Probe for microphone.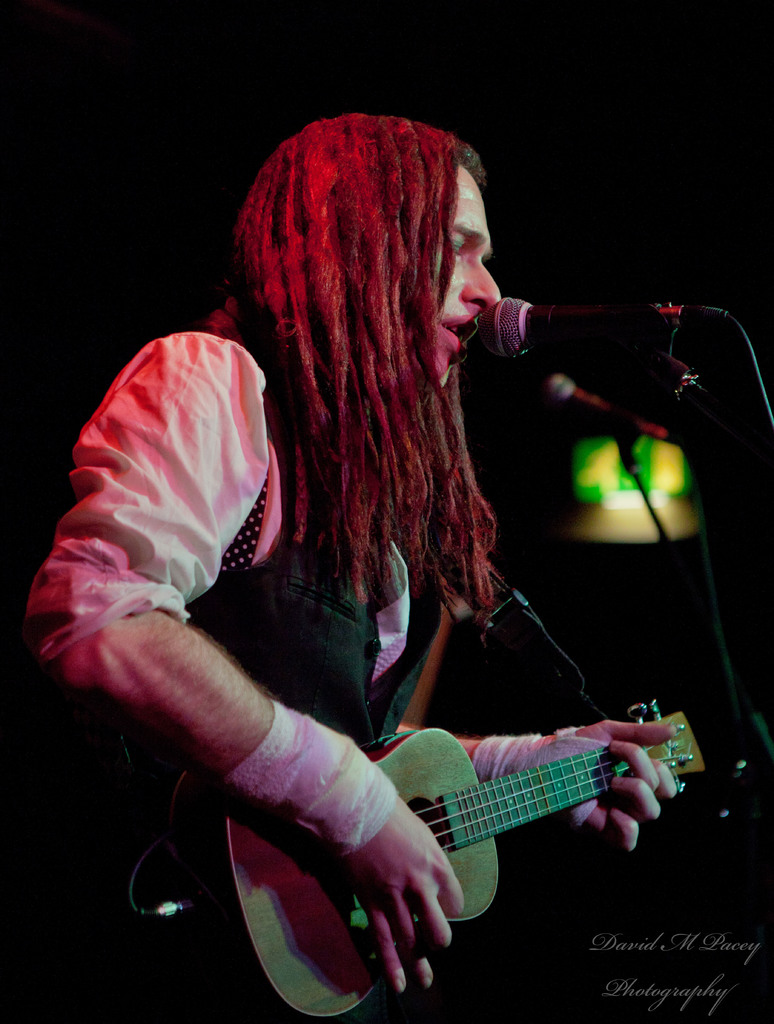
Probe result: 456,278,718,389.
